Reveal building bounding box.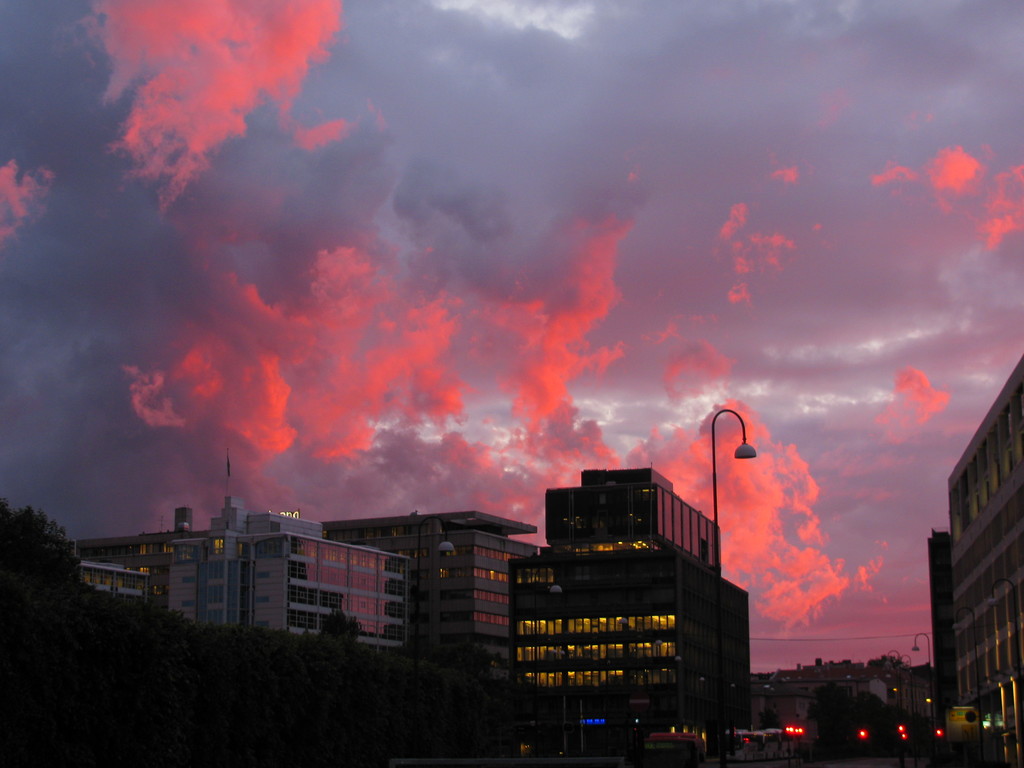
Revealed: <box>513,470,753,746</box>.
